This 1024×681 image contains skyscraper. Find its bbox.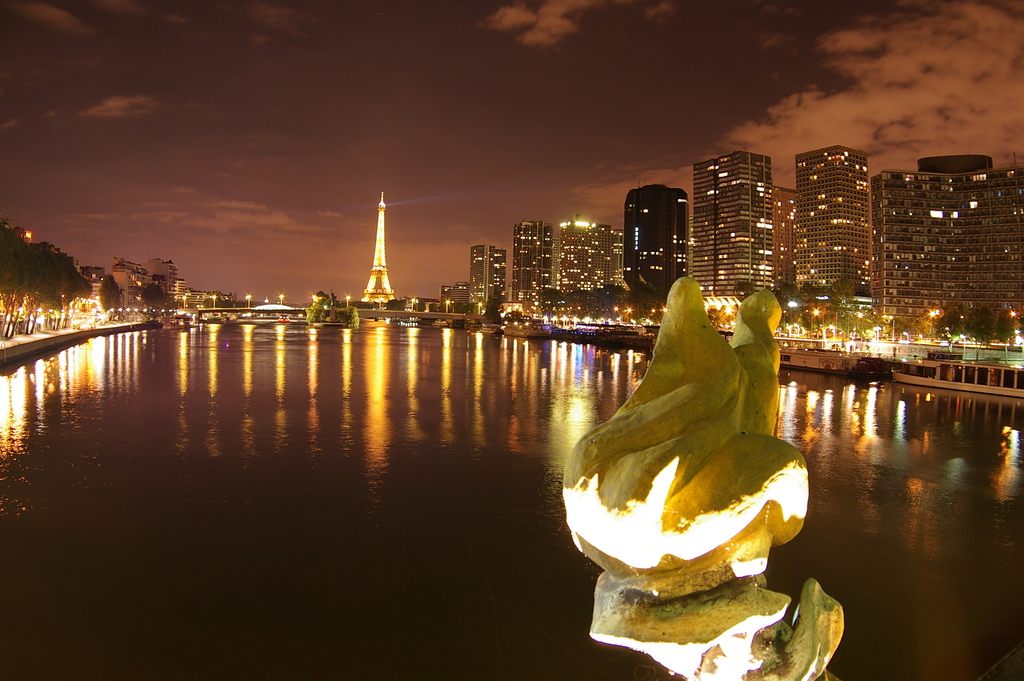
{"x1": 612, "y1": 185, "x2": 691, "y2": 306}.
